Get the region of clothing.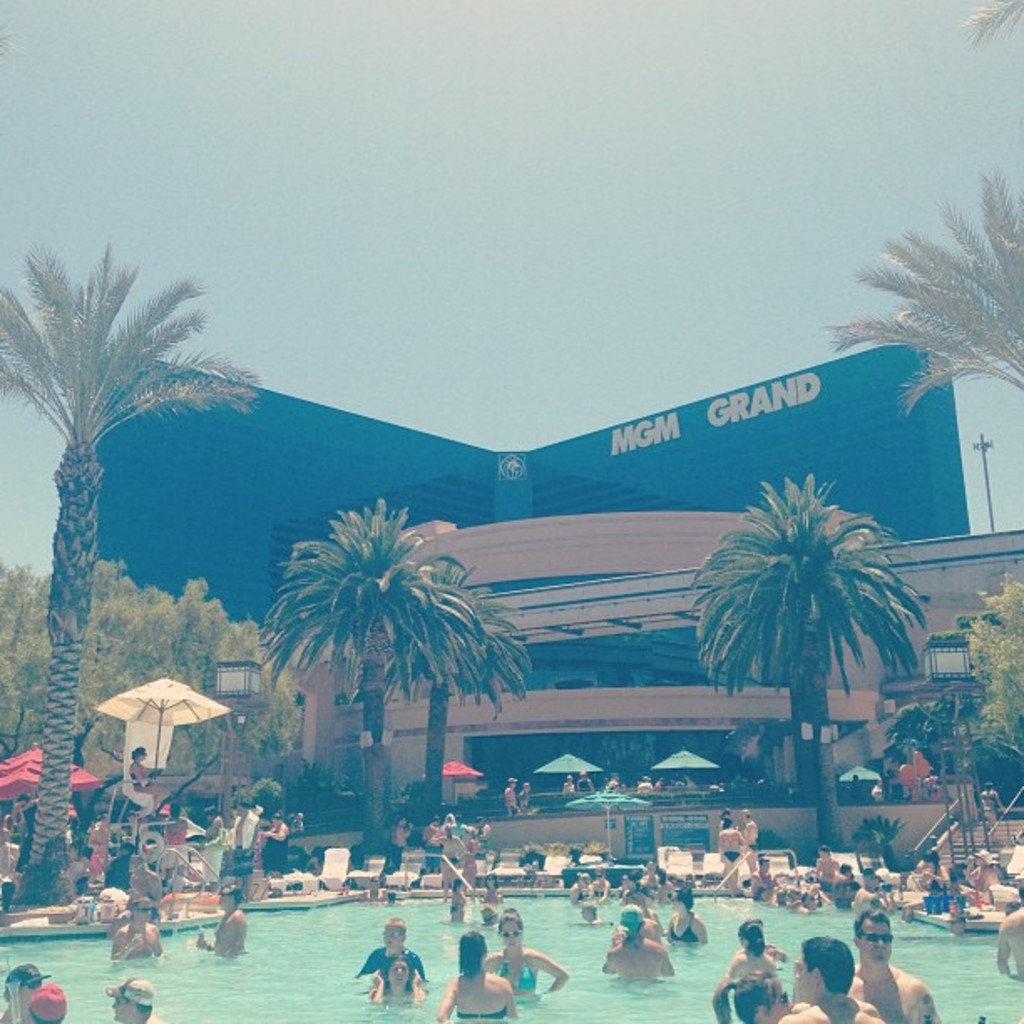
[left=455, top=1004, right=505, bottom=1014].
